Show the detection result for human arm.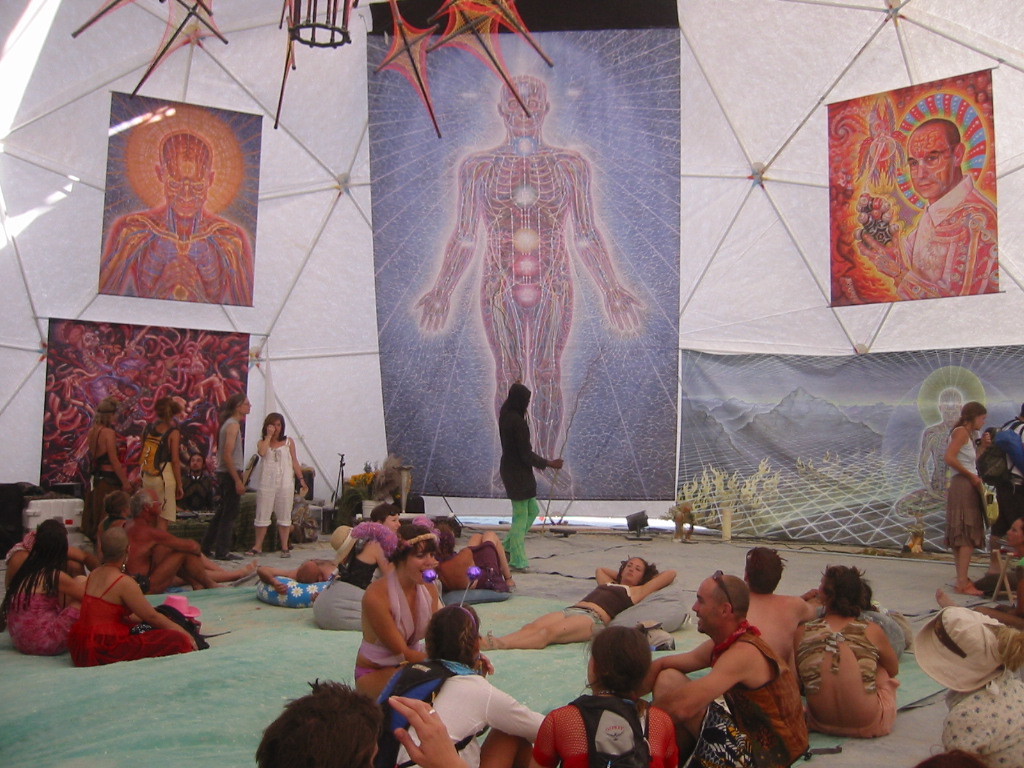
514/420/563/470.
